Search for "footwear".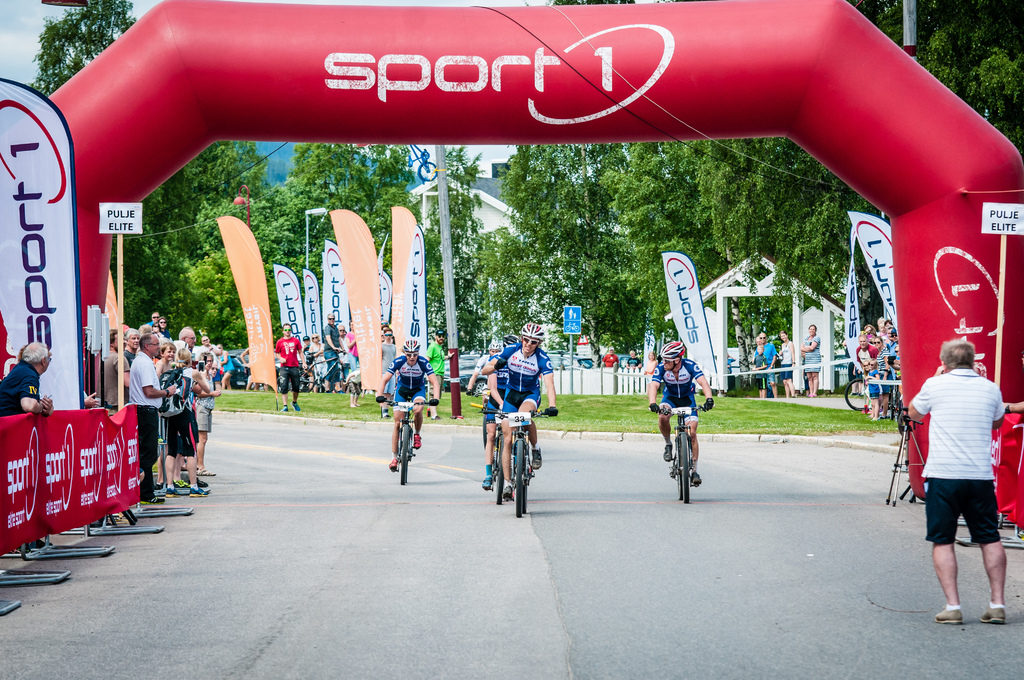
Found at {"left": 480, "top": 474, "right": 493, "bottom": 489}.
